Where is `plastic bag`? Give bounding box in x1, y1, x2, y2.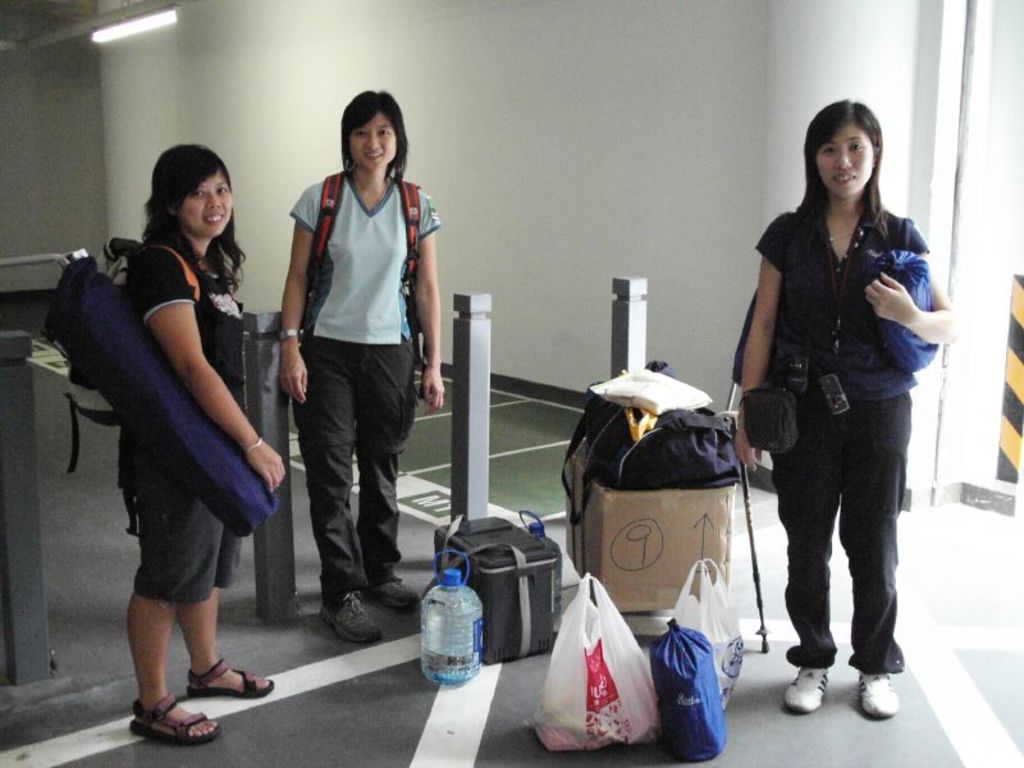
531, 573, 663, 754.
